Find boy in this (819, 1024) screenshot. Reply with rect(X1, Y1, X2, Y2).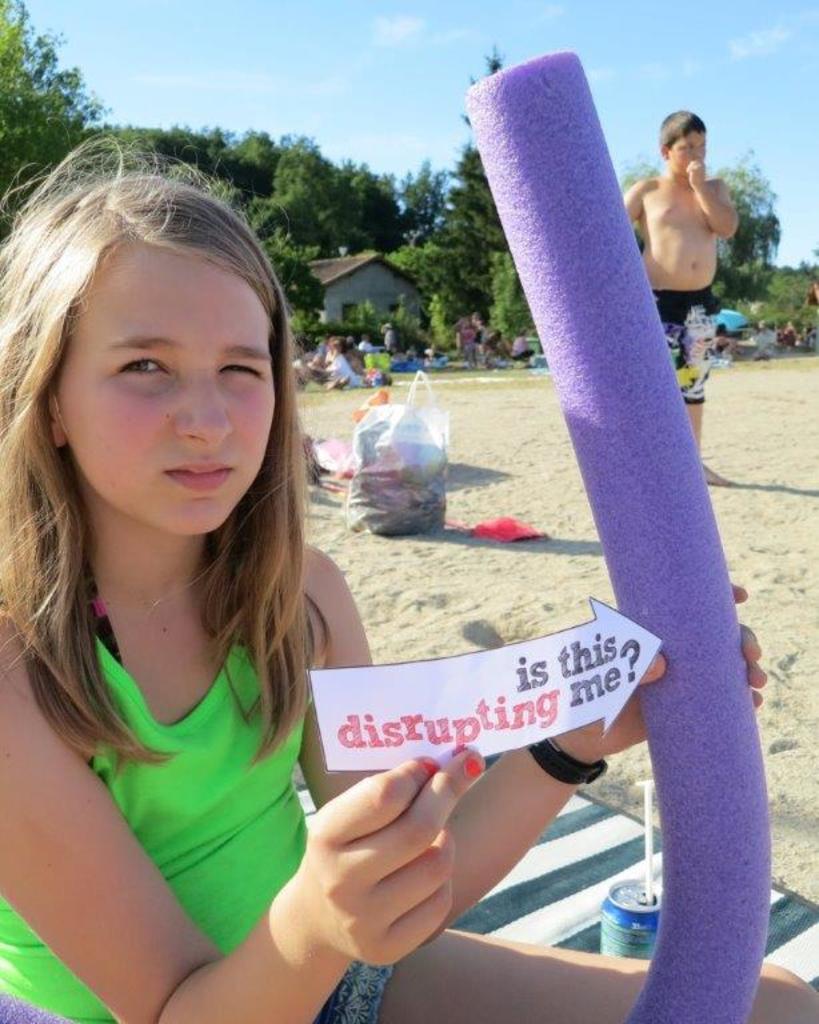
rect(624, 103, 735, 483).
